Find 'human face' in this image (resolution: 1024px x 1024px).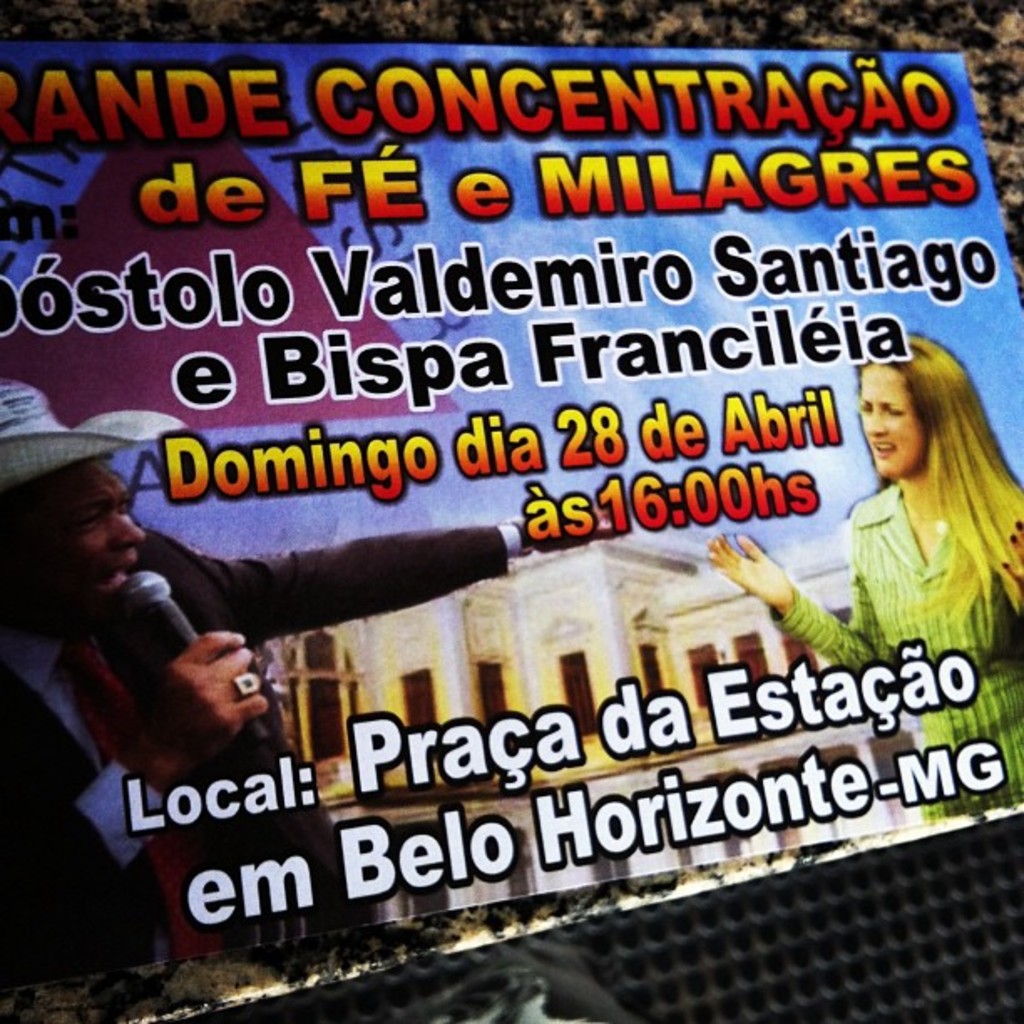
28/453/144/601.
